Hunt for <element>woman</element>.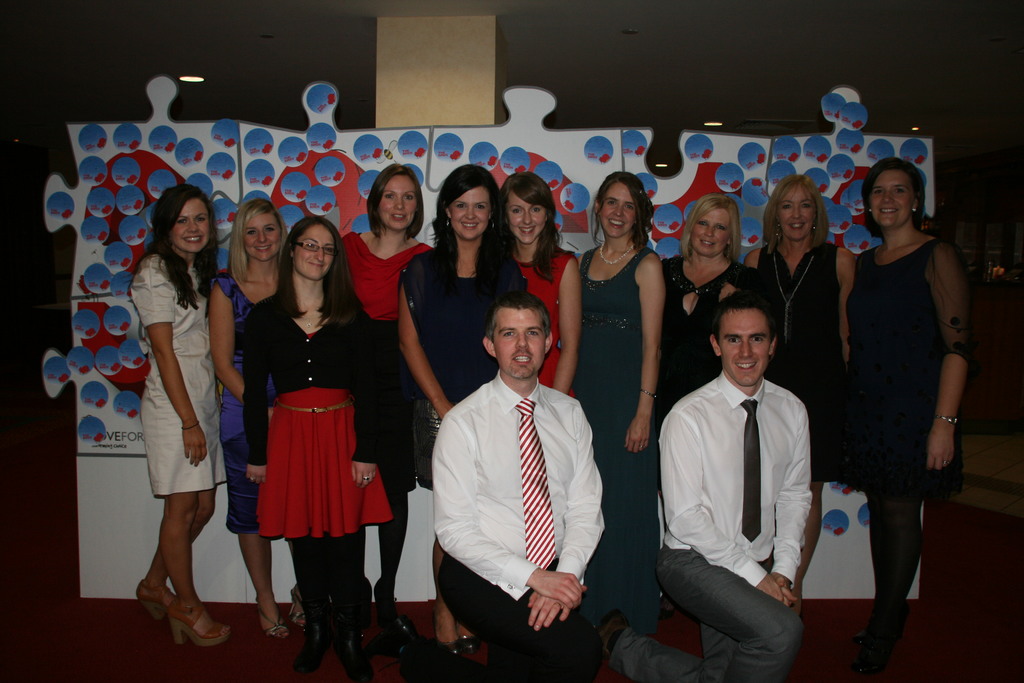
Hunted down at <bbox>578, 171, 668, 635</bbox>.
